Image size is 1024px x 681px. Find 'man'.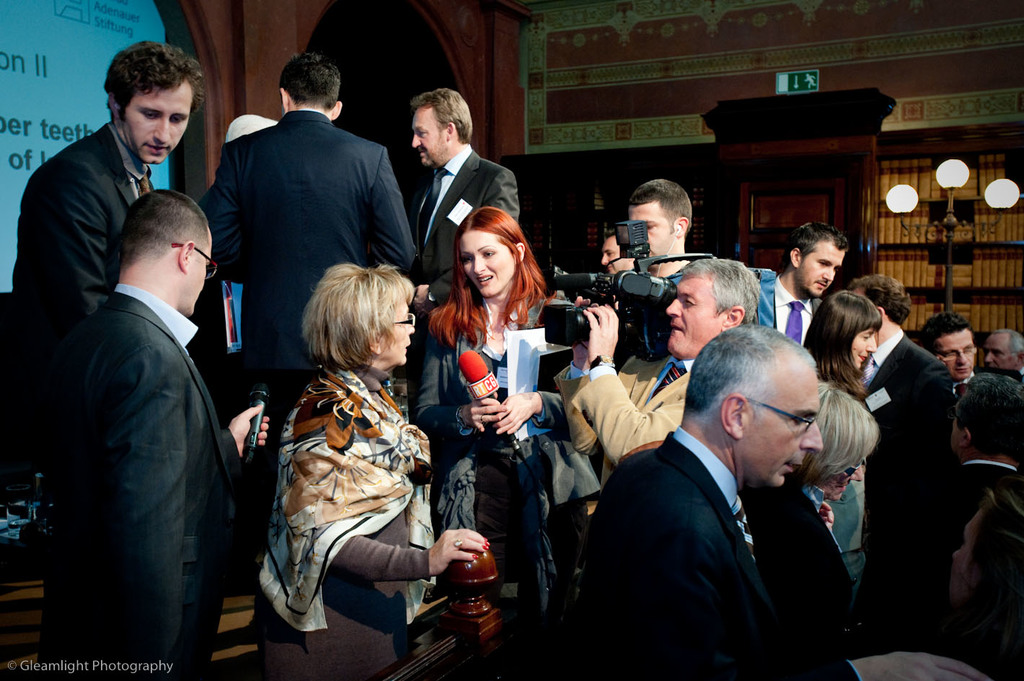
bbox(50, 186, 275, 680).
